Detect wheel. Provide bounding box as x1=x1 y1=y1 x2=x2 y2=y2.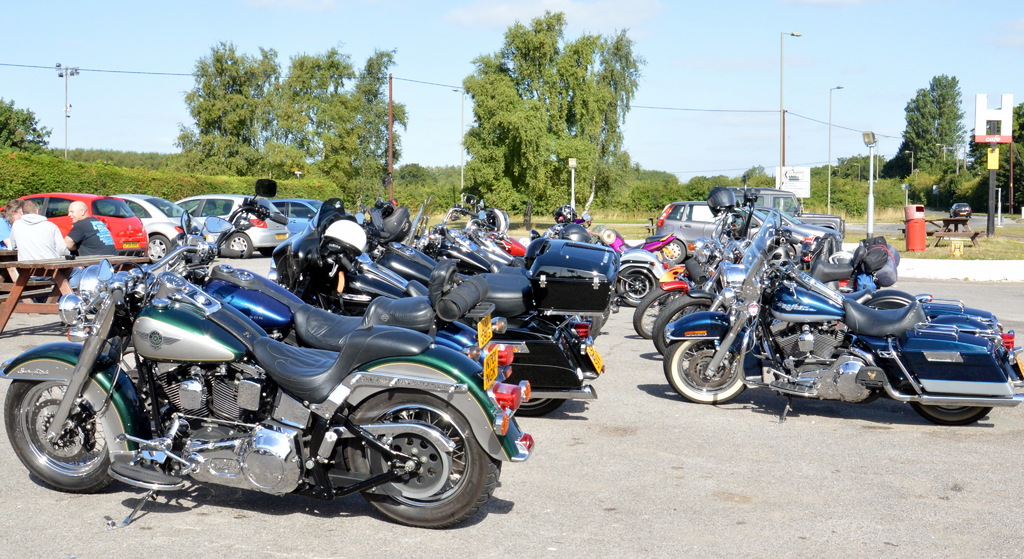
x1=324 y1=380 x2=486 y2=519.
